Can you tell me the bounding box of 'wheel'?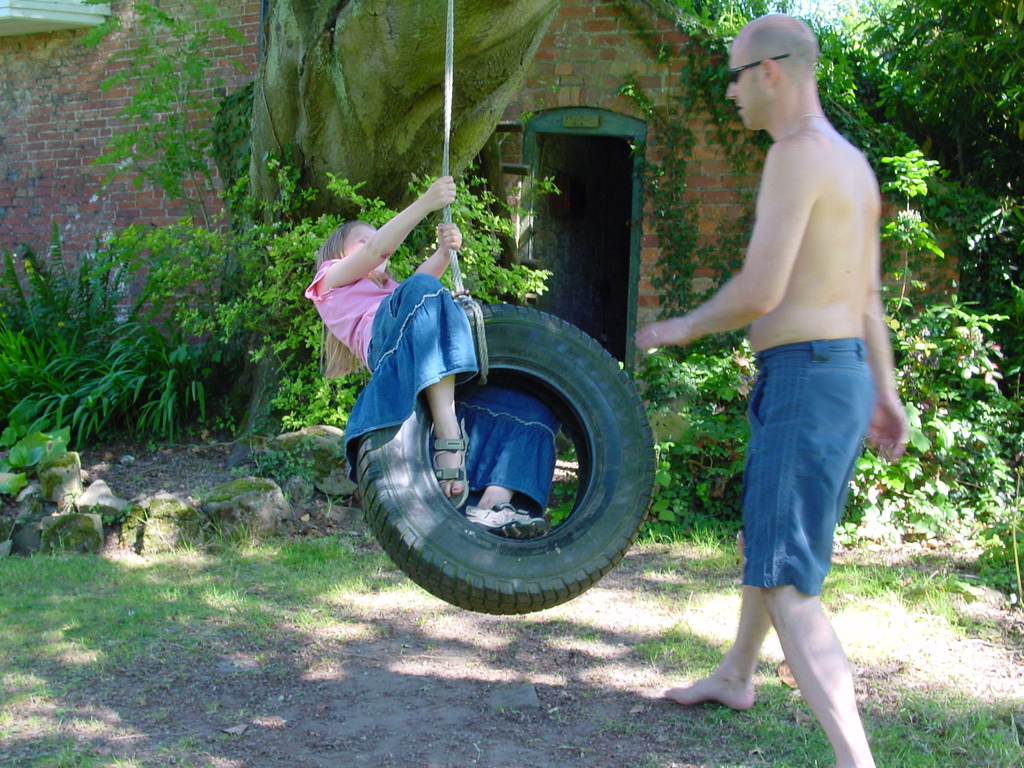
Rect(367, 310, 649, 608).
